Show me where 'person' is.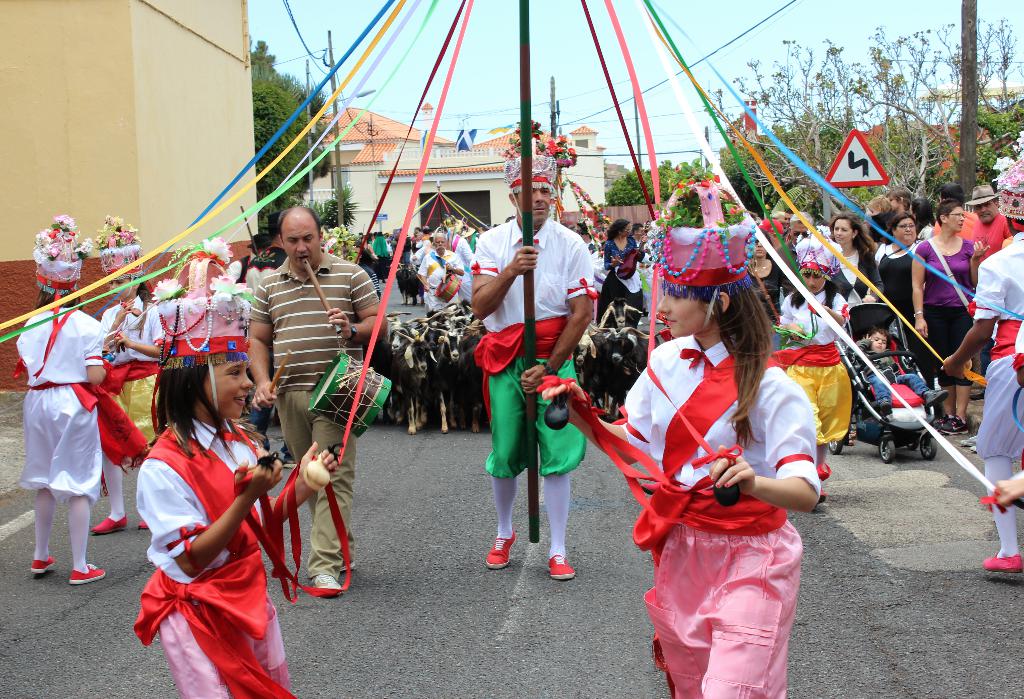
'person' is at (left=740, top=228, right=793, bottom=336).
